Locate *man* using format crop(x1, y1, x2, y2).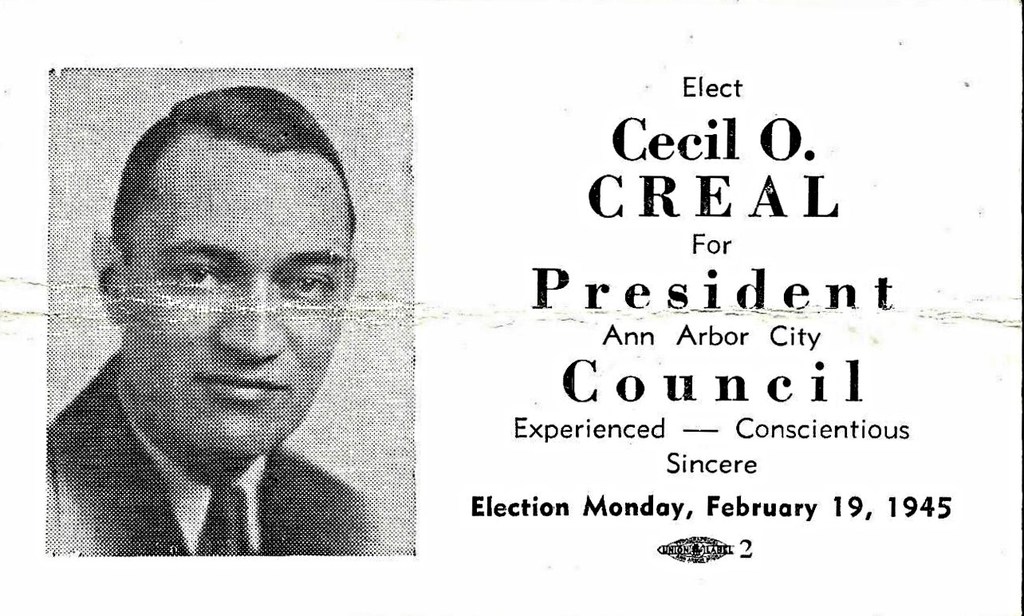
crop(51, 180, 415, 561).
